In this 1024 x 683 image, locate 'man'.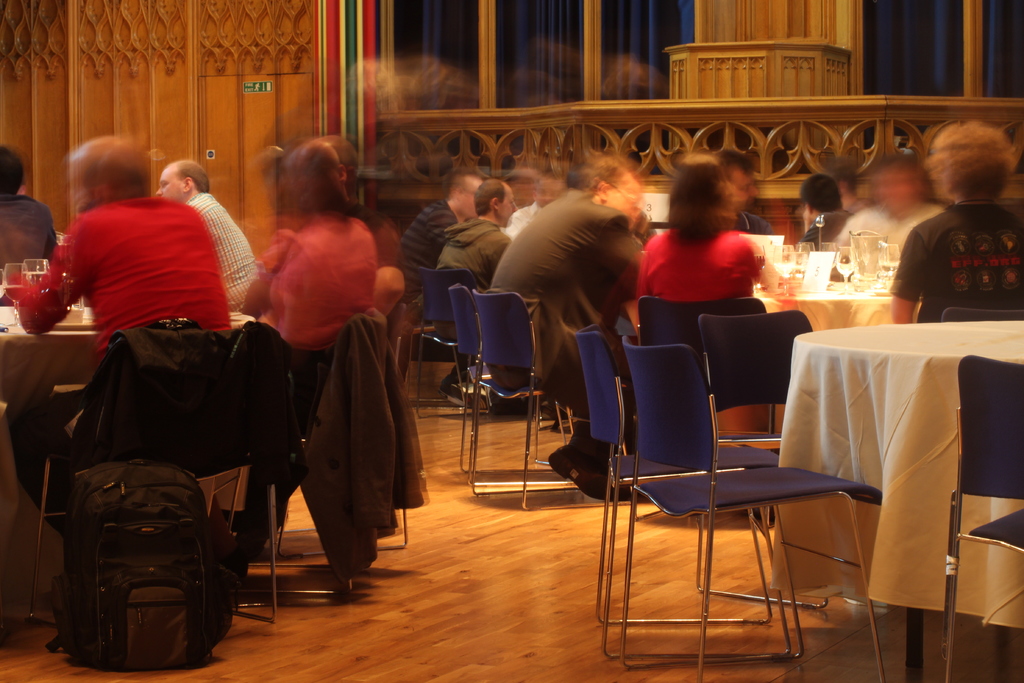
Bounding box: bbox=[724, 145, 780, 238].
